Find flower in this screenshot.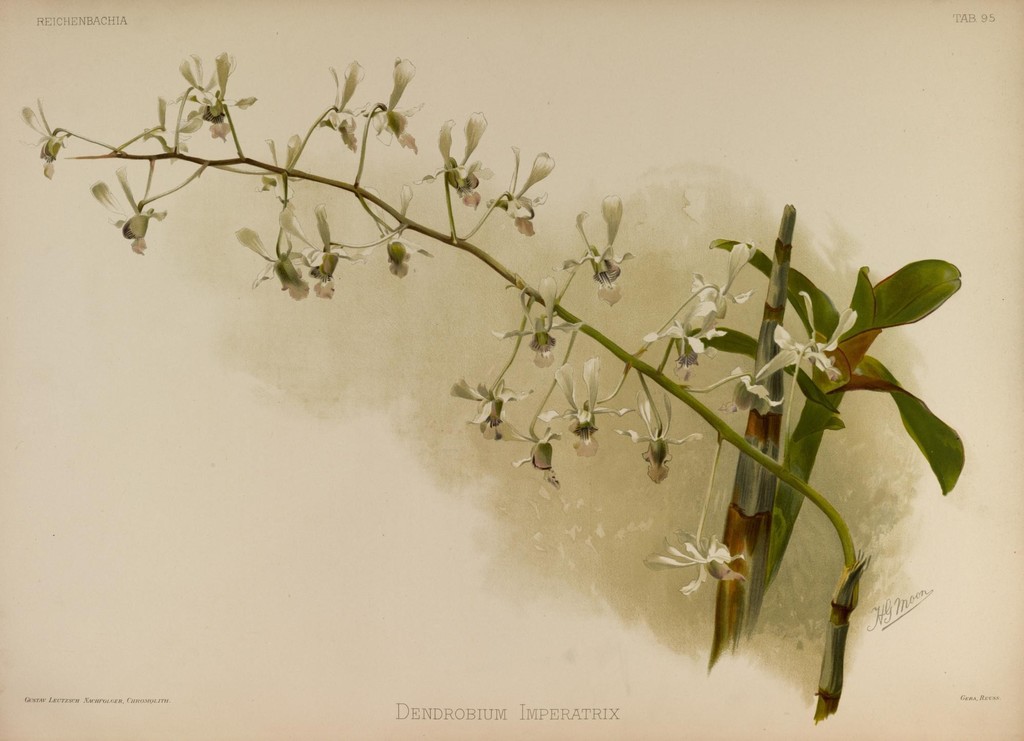
The bounding box for flower is bbox=(490, 146, 555, 234).
